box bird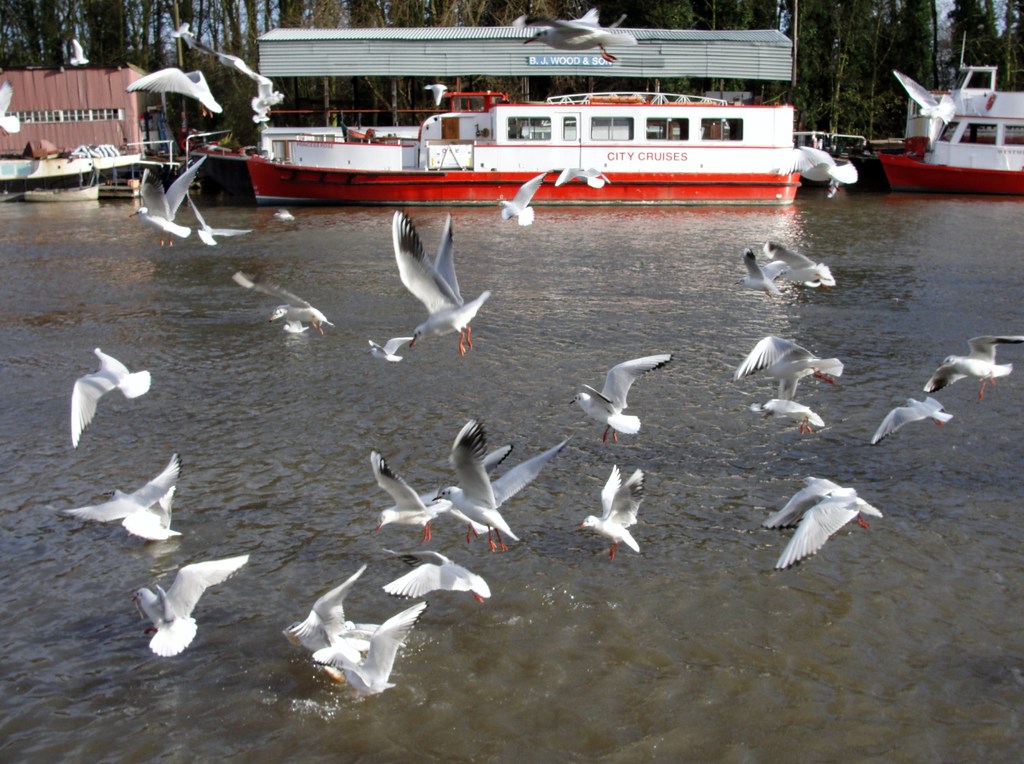
left=124, top=66, right=225, bottom=116
